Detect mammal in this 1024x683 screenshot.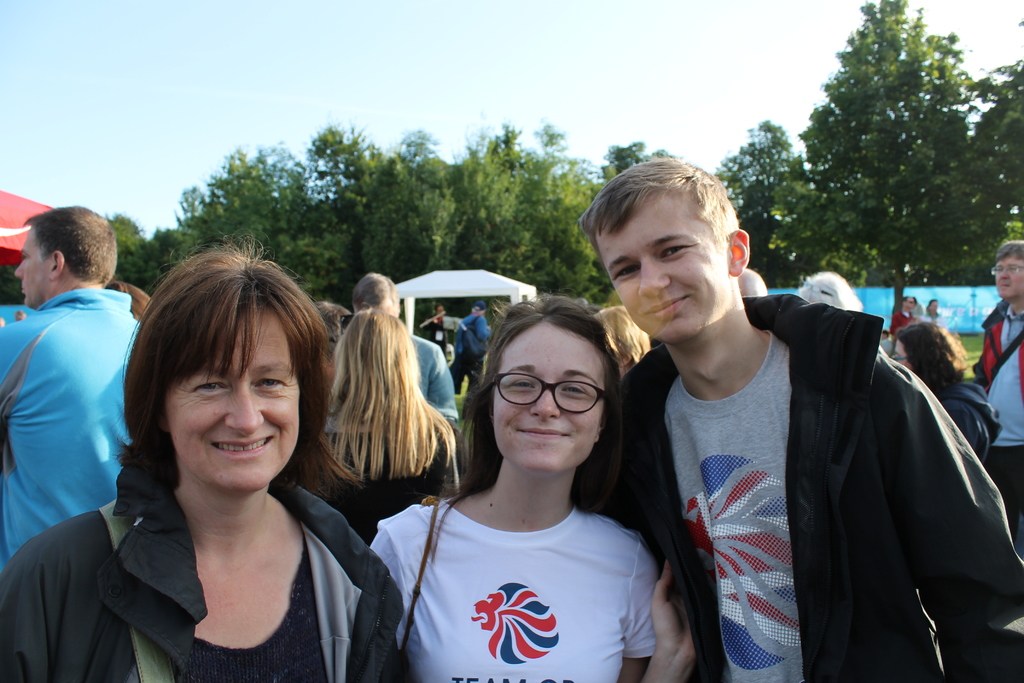
Detection: 925 299 941 316.
